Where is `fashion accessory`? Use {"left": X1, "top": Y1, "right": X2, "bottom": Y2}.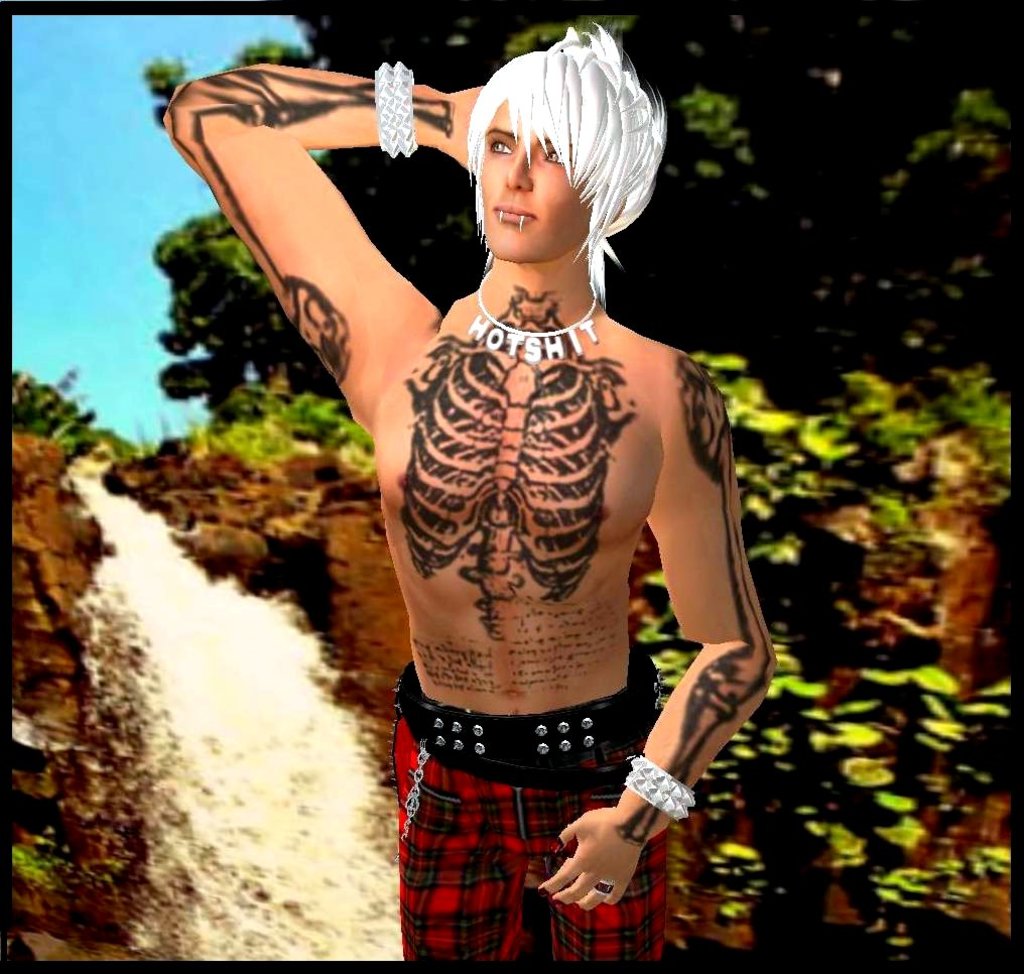
{"left": 596, "top": 883, "right": 615, "bottom": 895}.
